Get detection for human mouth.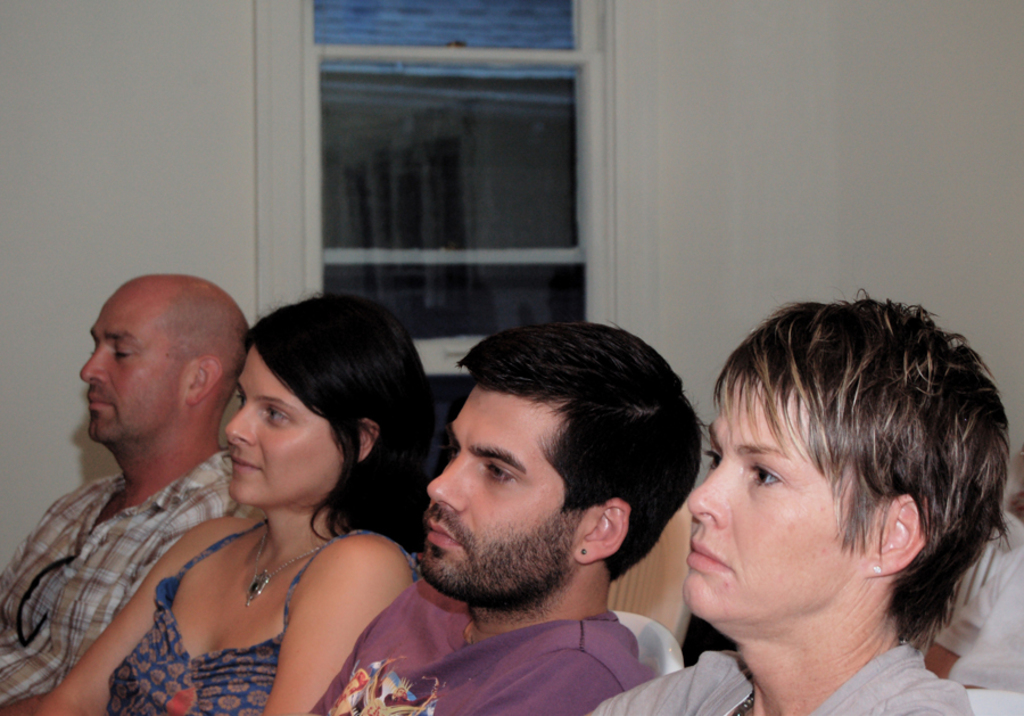
Detection: l=419, t=512, r=465, b=557.
